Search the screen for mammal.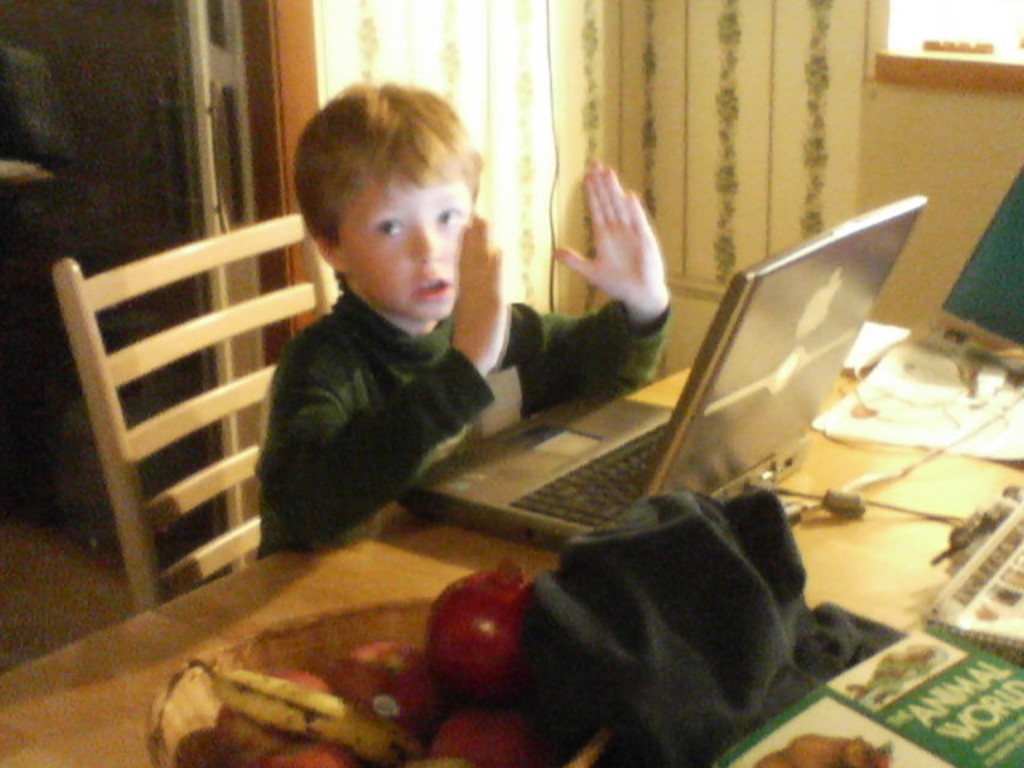
Found at (x1=261, y1=80, x2=675, y2=547).
